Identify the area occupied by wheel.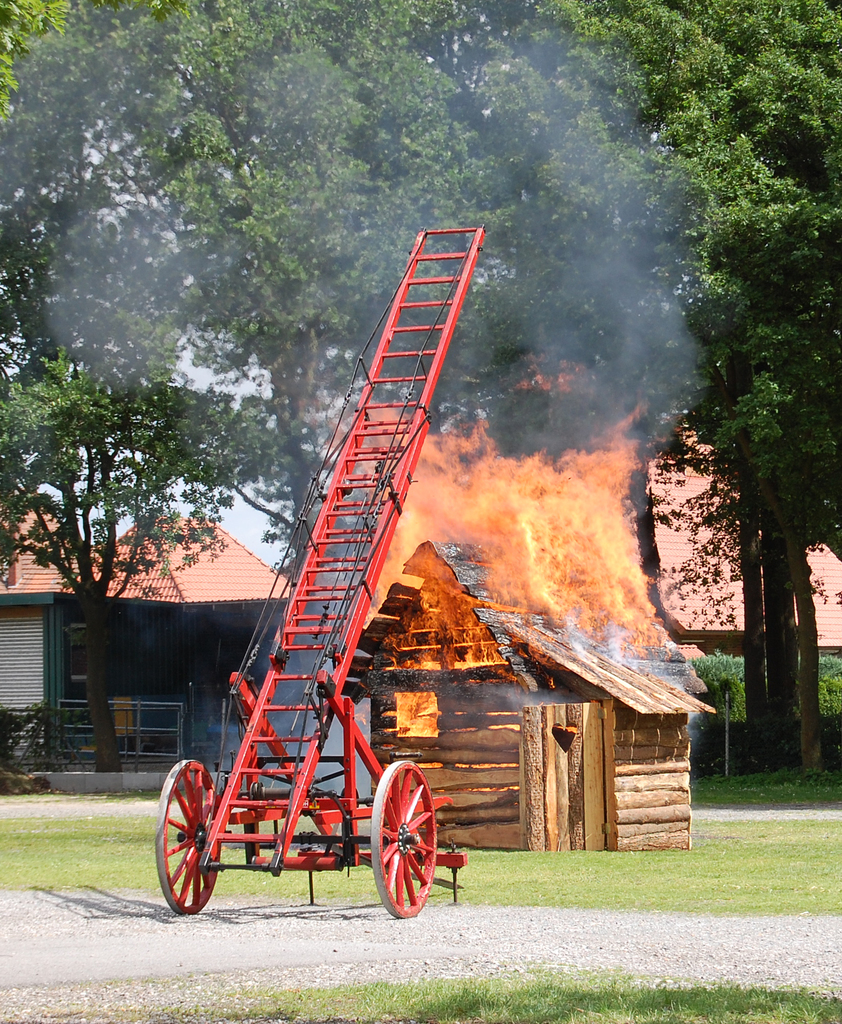
Area: [157, 760, 222, 913].
